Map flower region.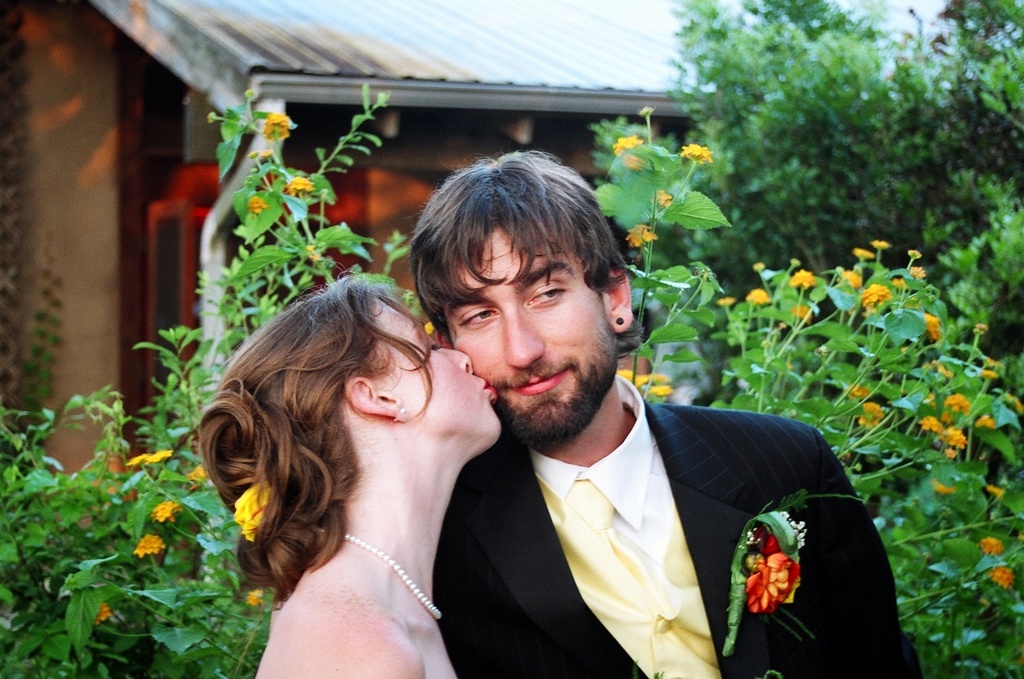
Mapped to <bbox>919, 414, 945, 434</bbox>.
